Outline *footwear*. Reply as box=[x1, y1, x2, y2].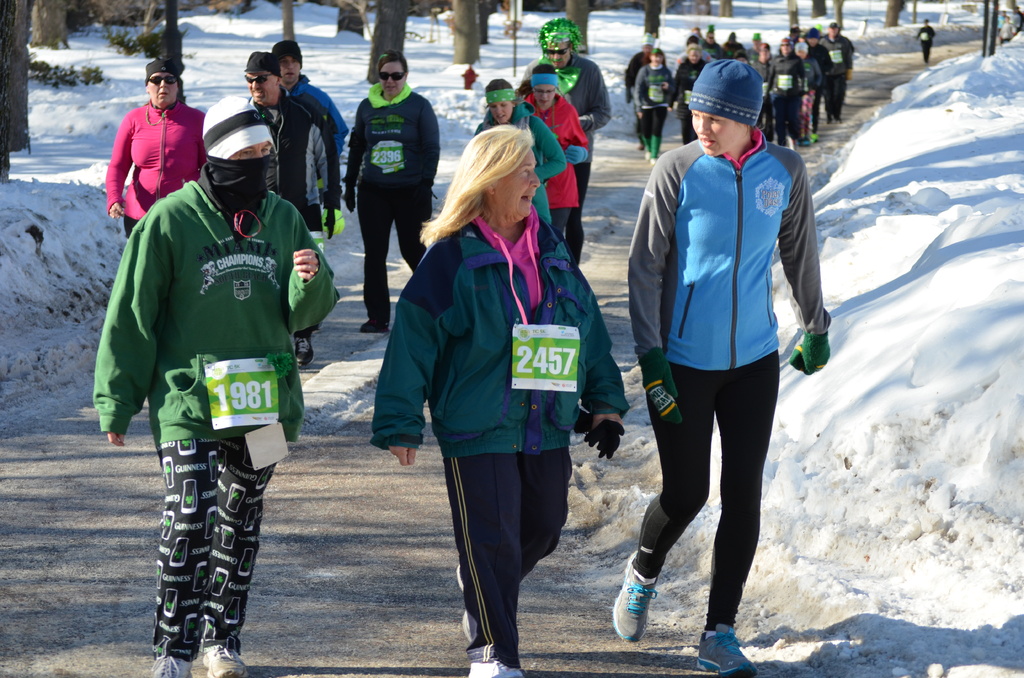
box=[292, 329, 316, 366].
